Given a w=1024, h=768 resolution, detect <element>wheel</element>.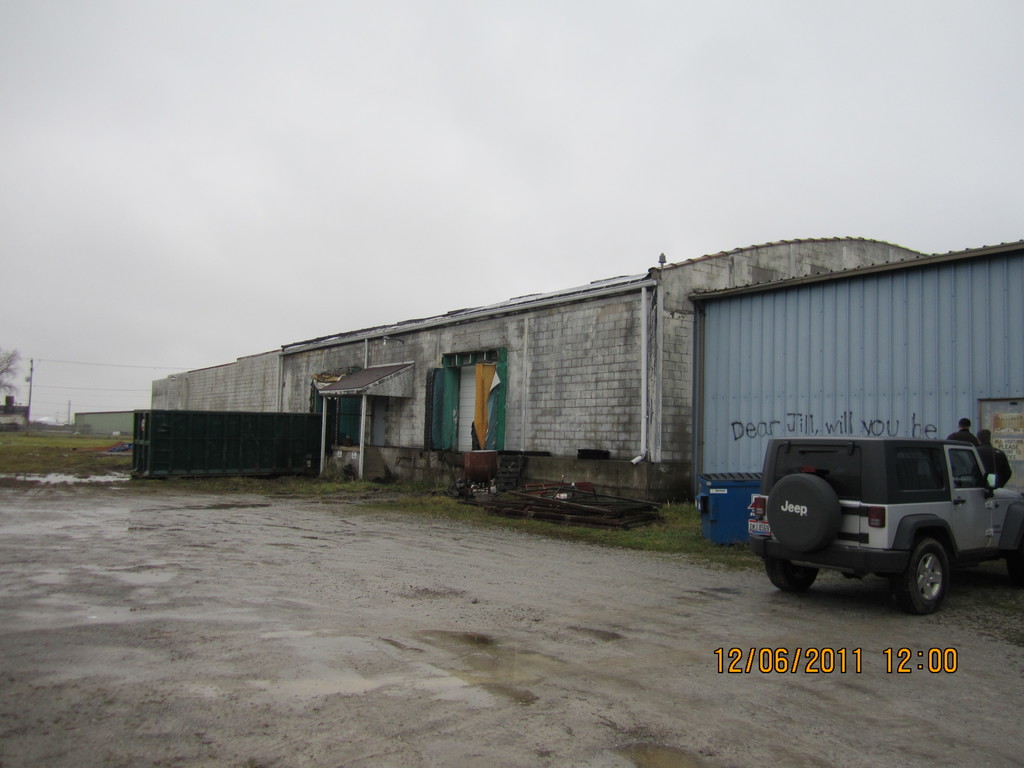
crop(765, 557, 825, 601).
